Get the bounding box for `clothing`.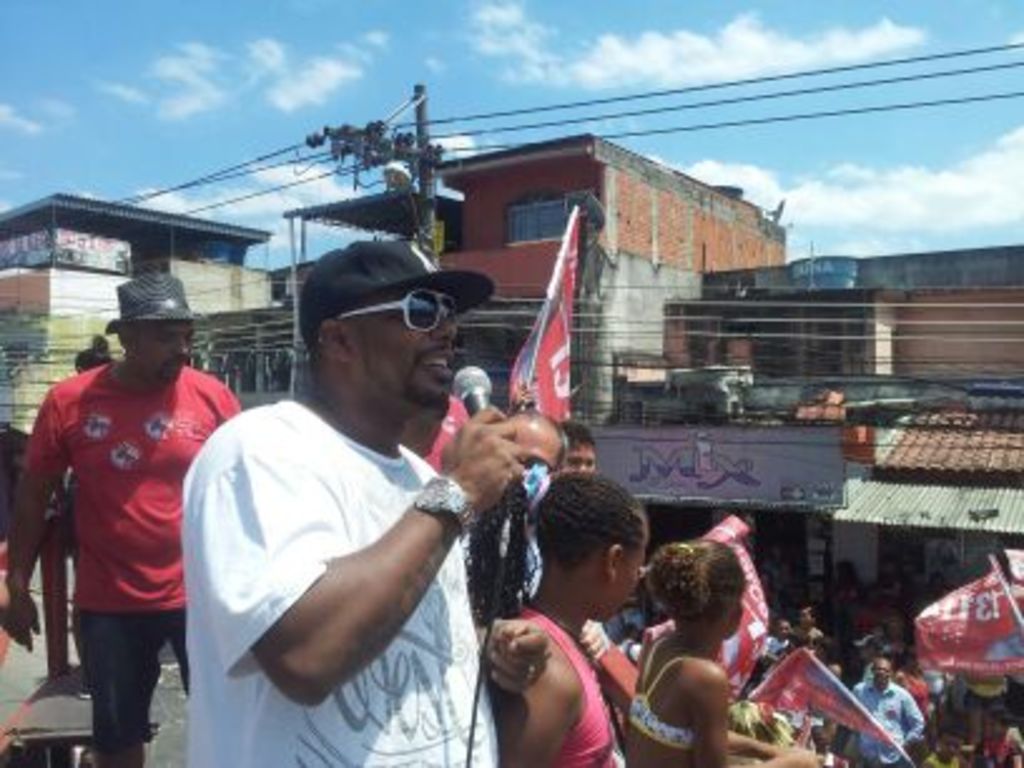
BBox(924, 750, 969, 765).
